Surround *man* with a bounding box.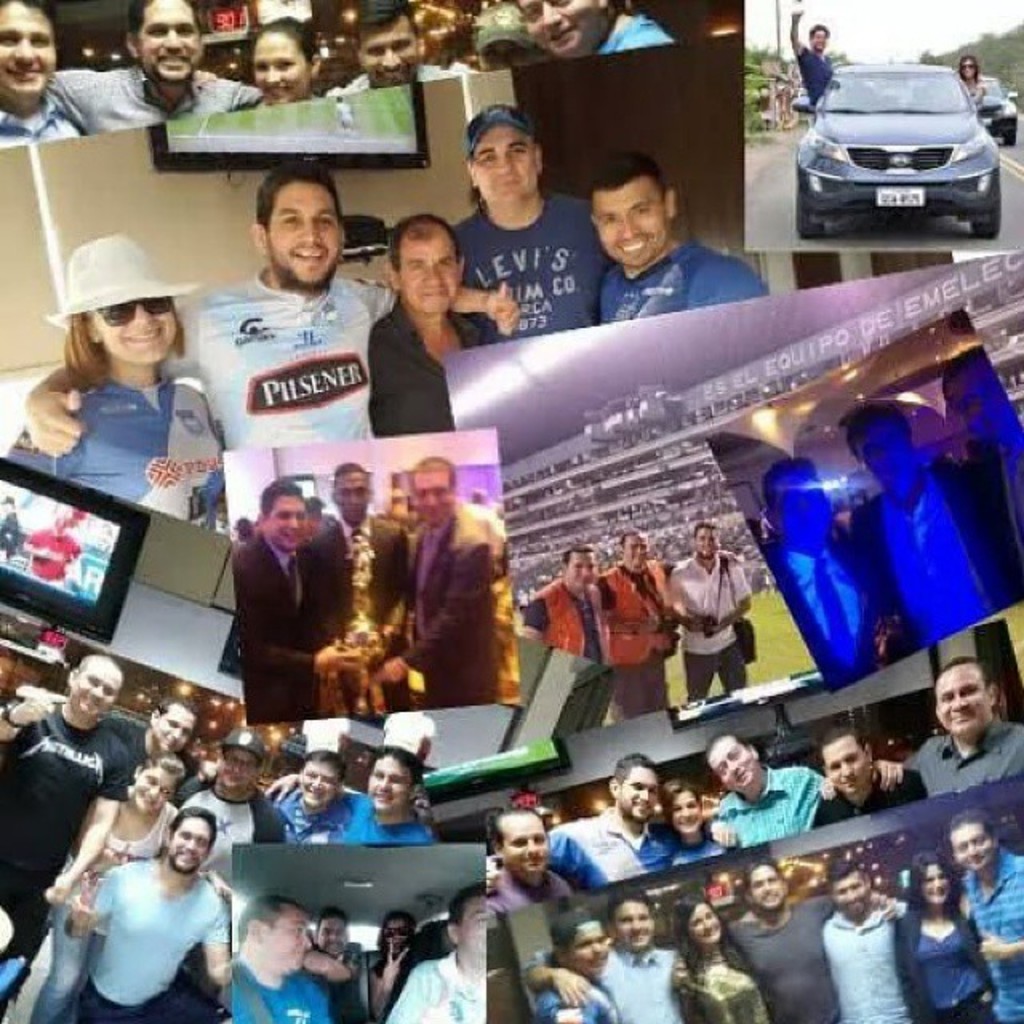
(597, 150, 754, 323).
